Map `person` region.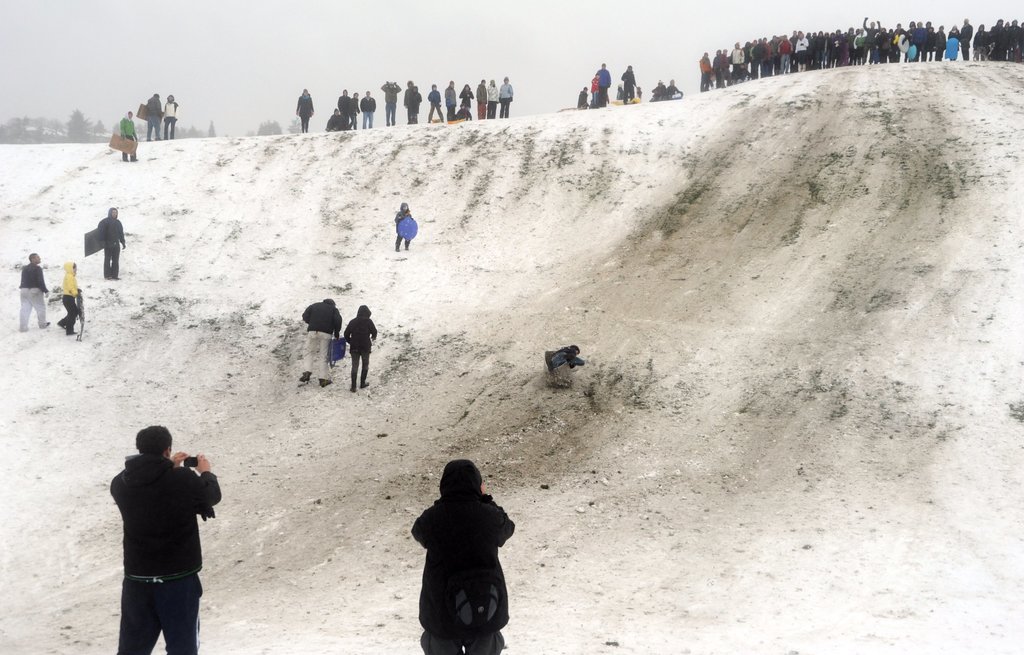
Mapped to [x1=297, y1=292, x2=342, y2=385].
